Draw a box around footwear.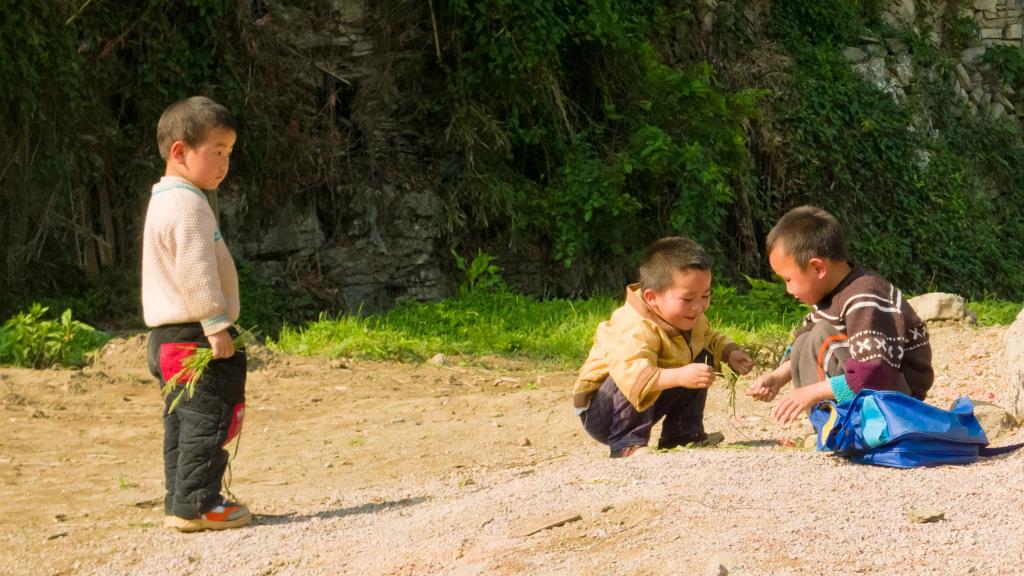
(664, 429, 726, 450).
